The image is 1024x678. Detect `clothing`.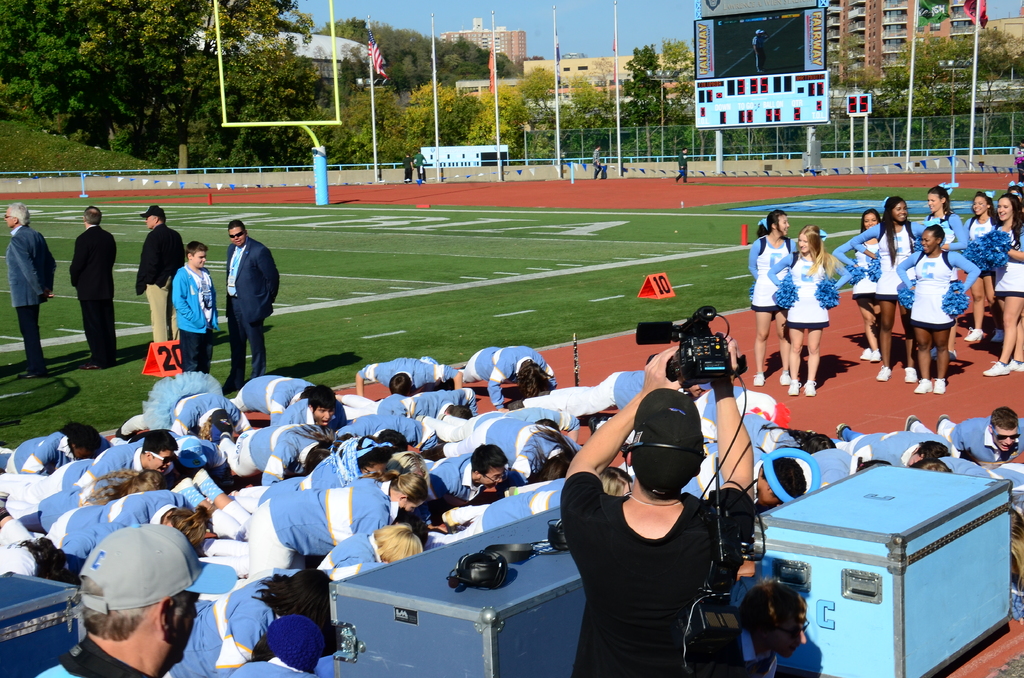
Detection: [left=440, top=417, right=582, bottom=484].
